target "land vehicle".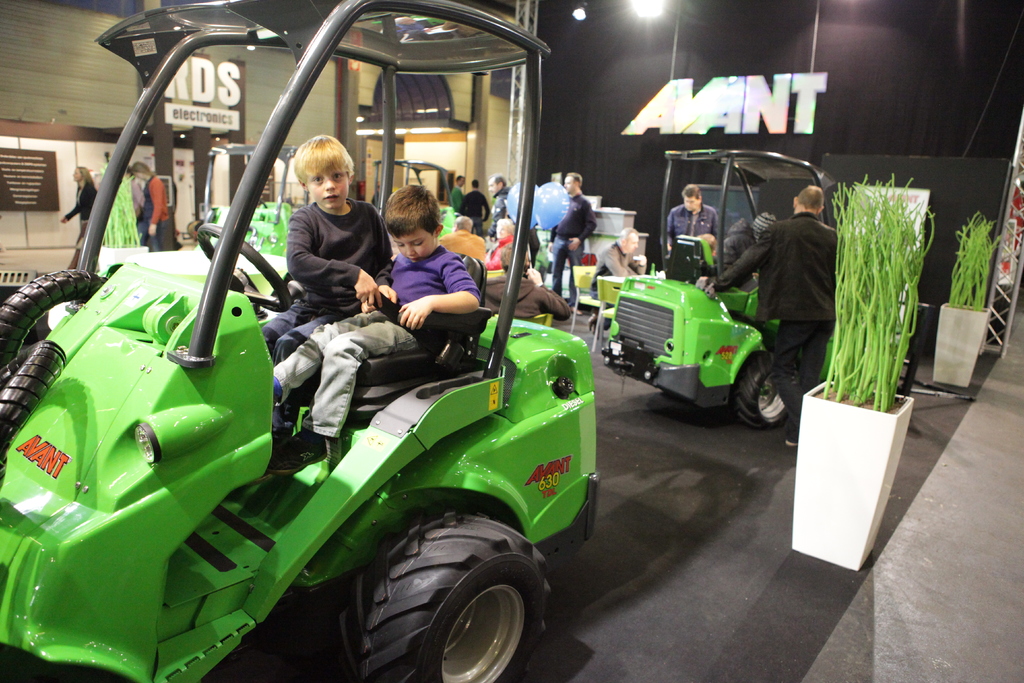
Target region: bbox=[374, 152, 463, 237].
